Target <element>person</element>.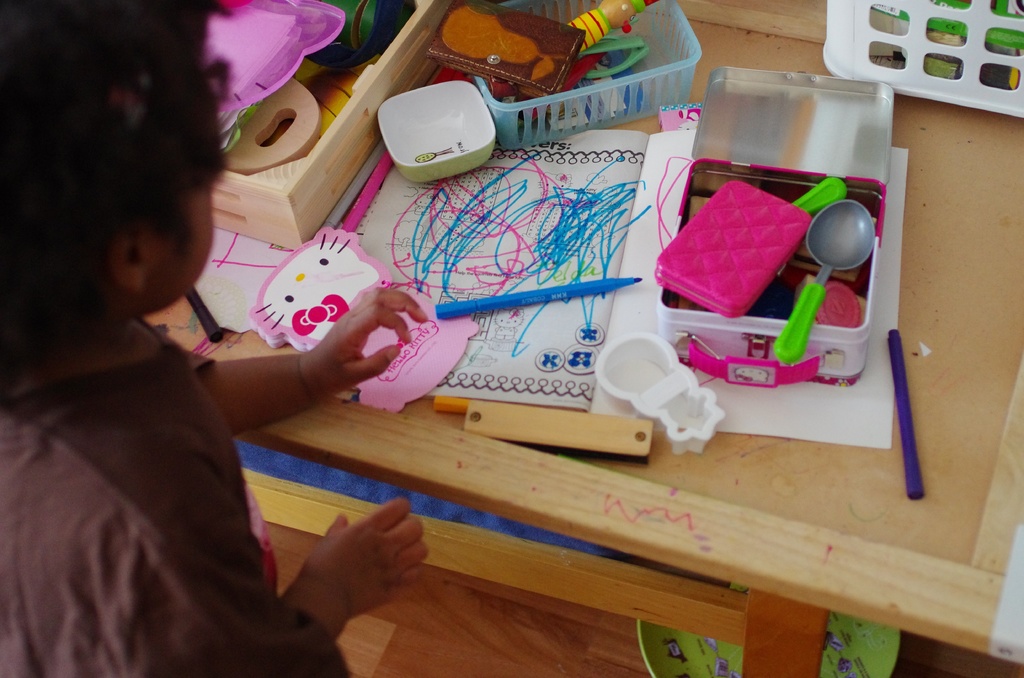
Target region: pyautogui.locateOnScreen(0, 0, 431, 677).
